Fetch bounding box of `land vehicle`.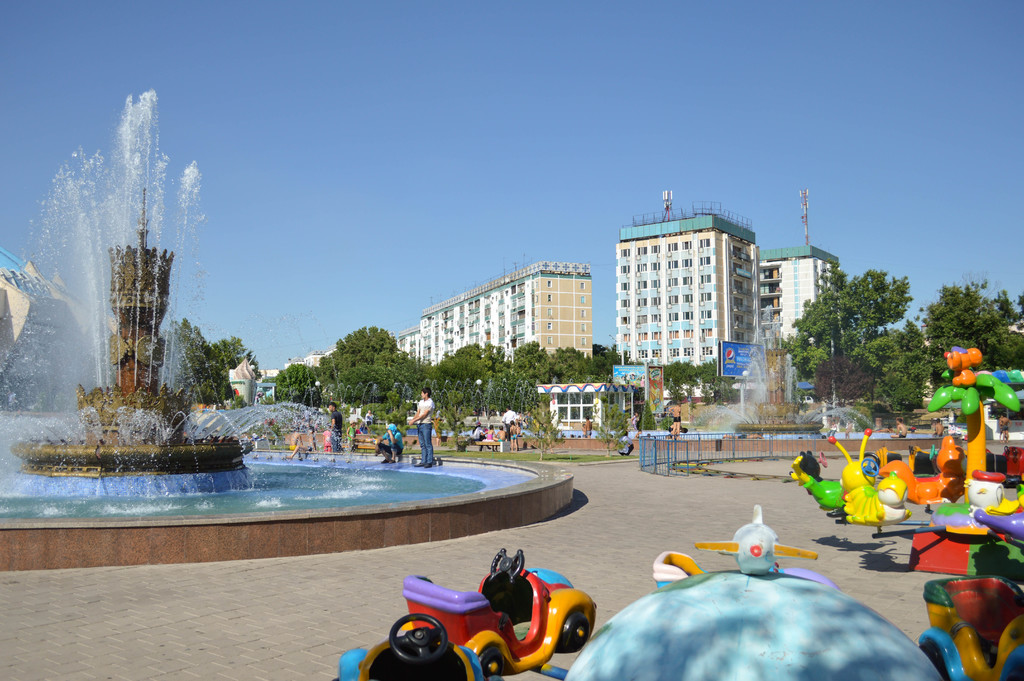
Bbox: [340,615,483,680].
